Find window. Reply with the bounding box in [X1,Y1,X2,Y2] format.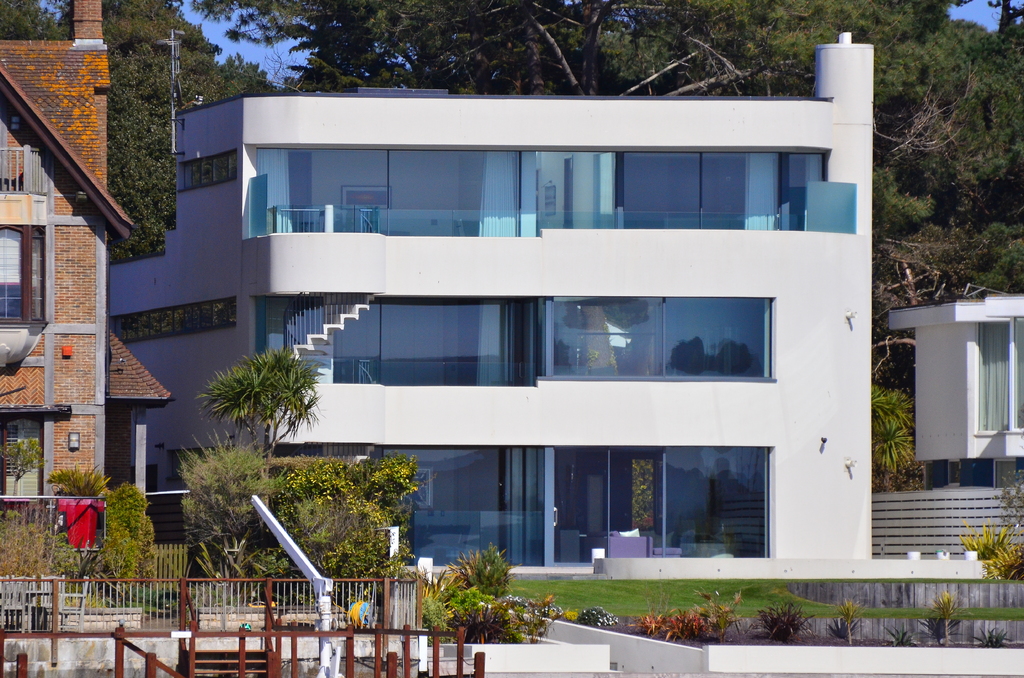
[0,412,61,508].
